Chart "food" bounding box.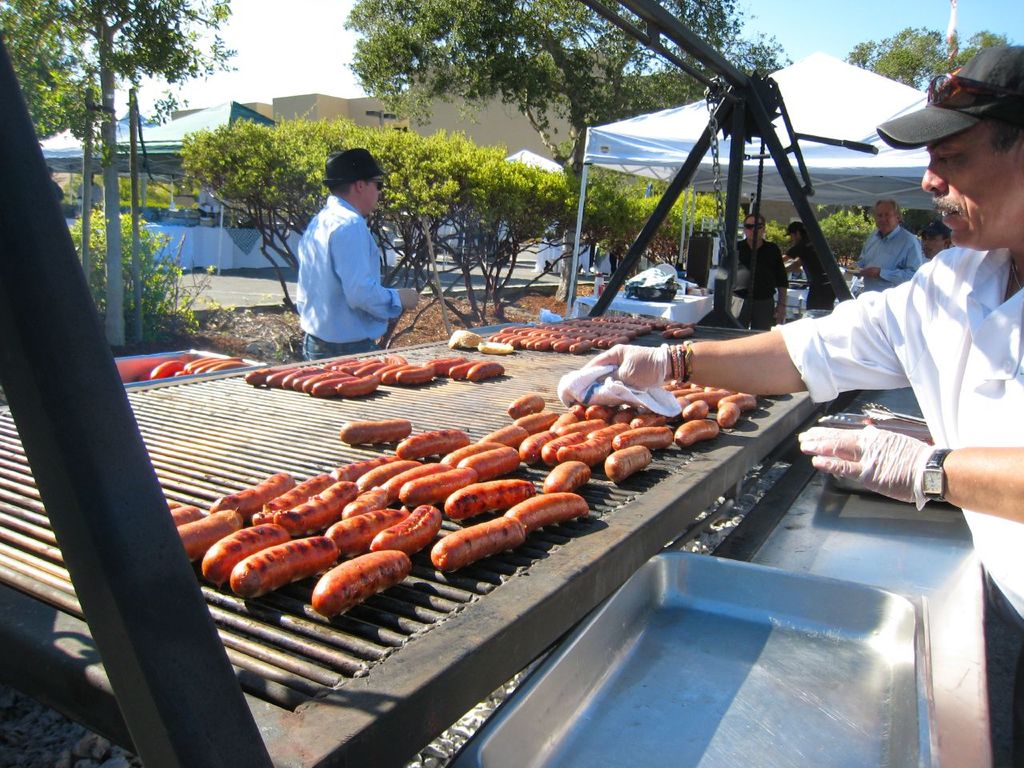
Charted: select_region(604, 442, 652, 479).
